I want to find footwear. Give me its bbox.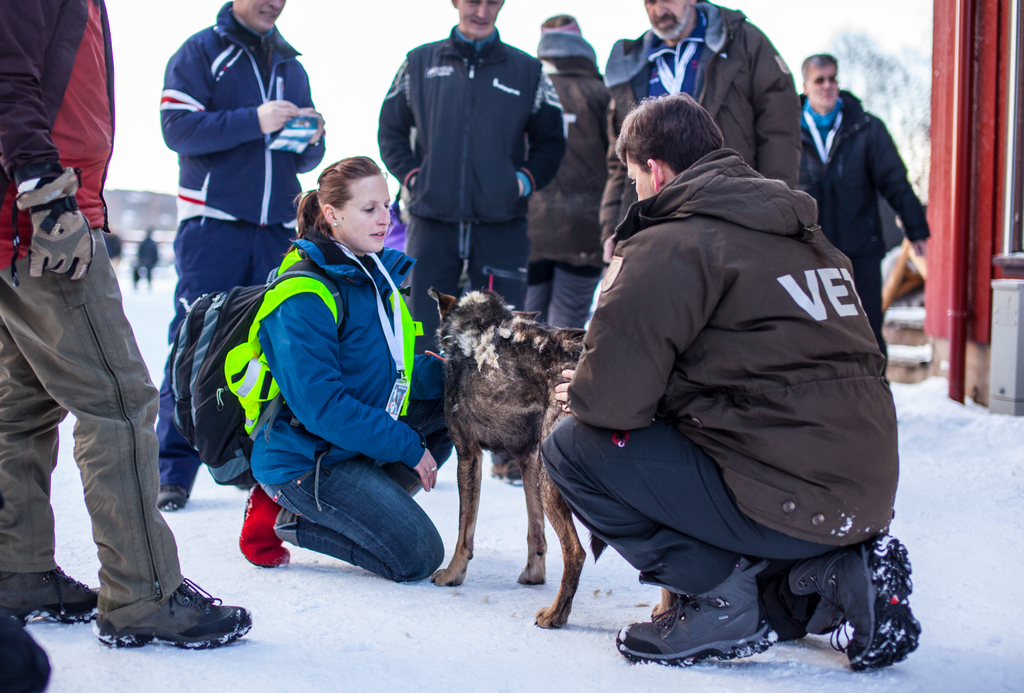
BBox(96, 583, 234, 654).
